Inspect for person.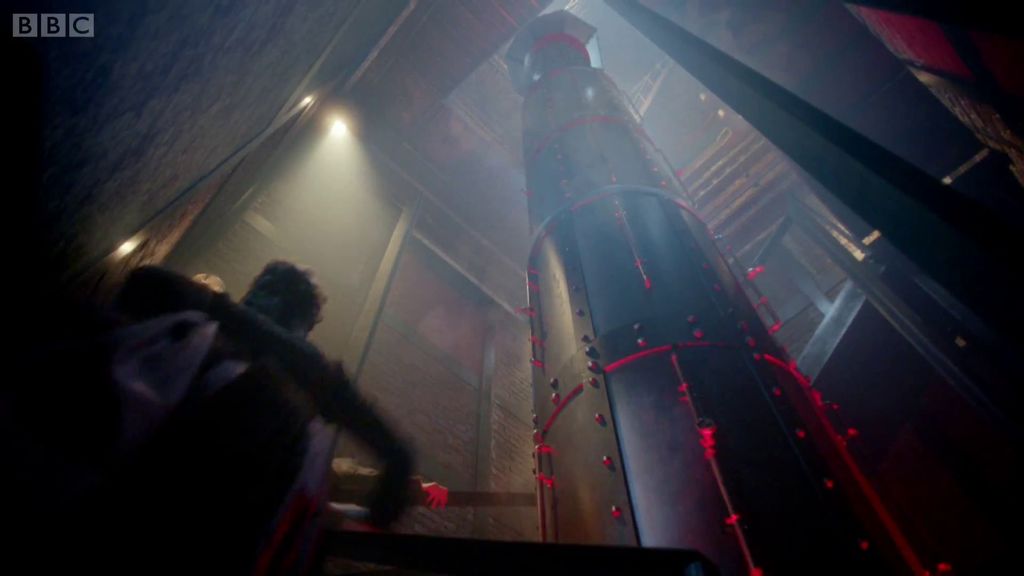
Inspection: (109,254,424,530).
